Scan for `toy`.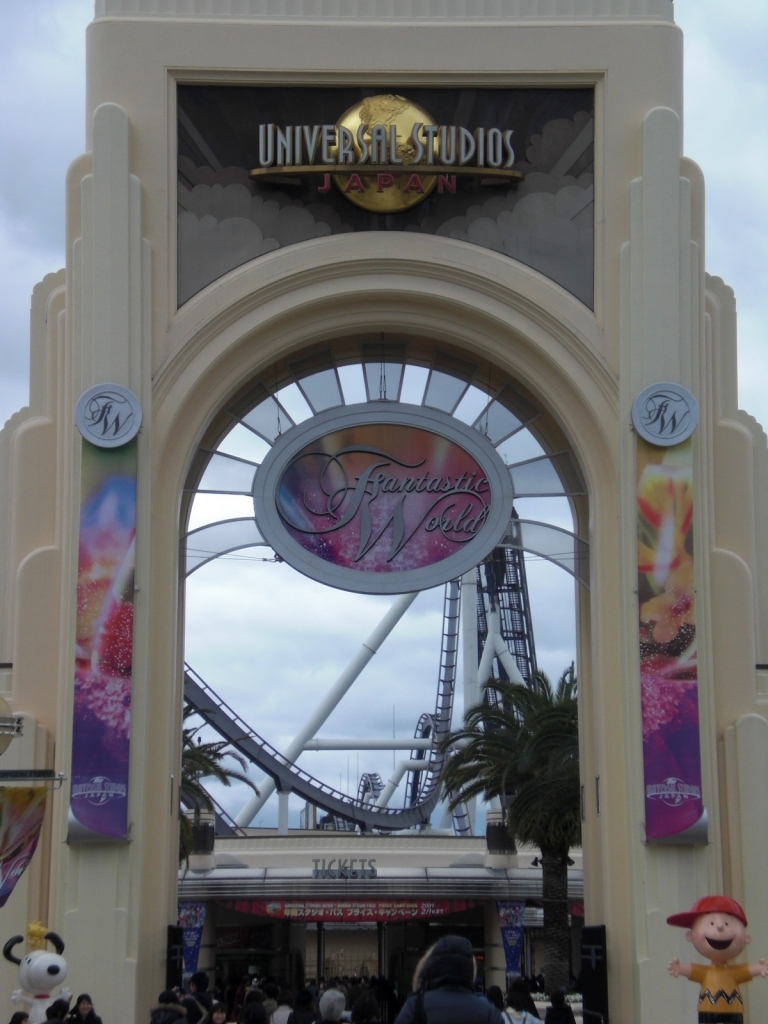
Scan result: [0,933,66,1017].
